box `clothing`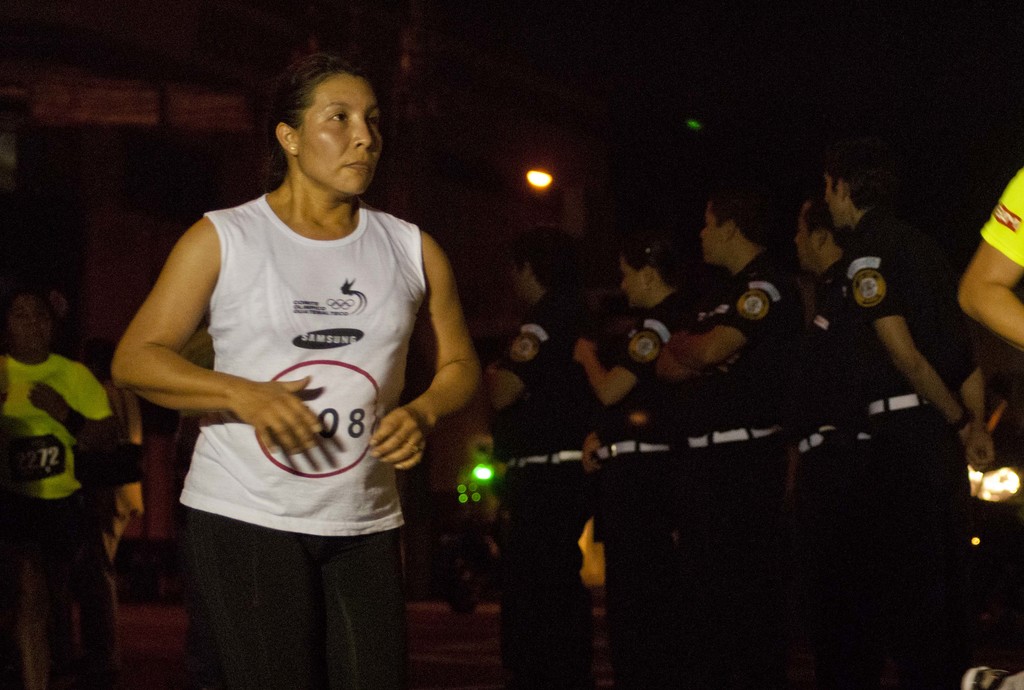
bbox=[980, 172, 1023, 270]
